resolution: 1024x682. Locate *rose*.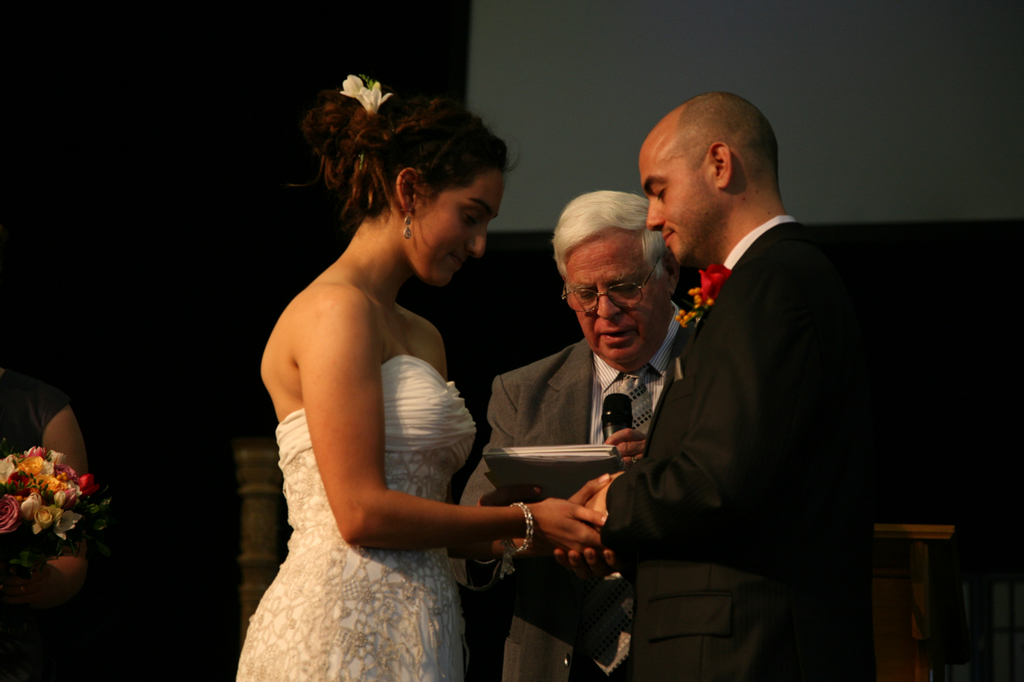
BBox(340, 72, 391, 112).
